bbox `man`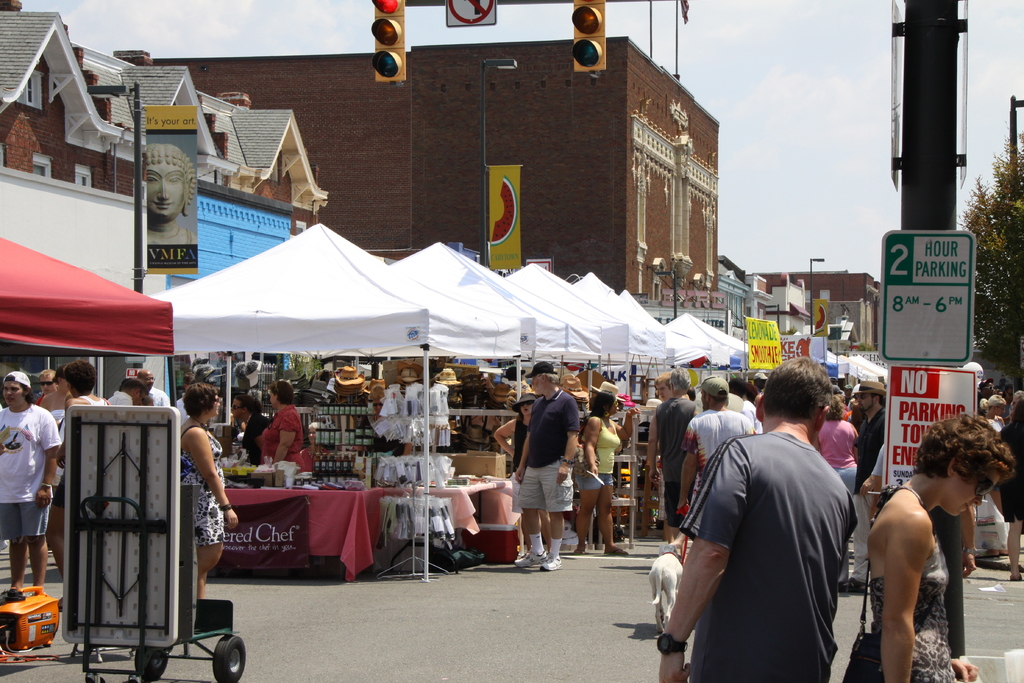
bbox=(842, 379, 892, 593)
